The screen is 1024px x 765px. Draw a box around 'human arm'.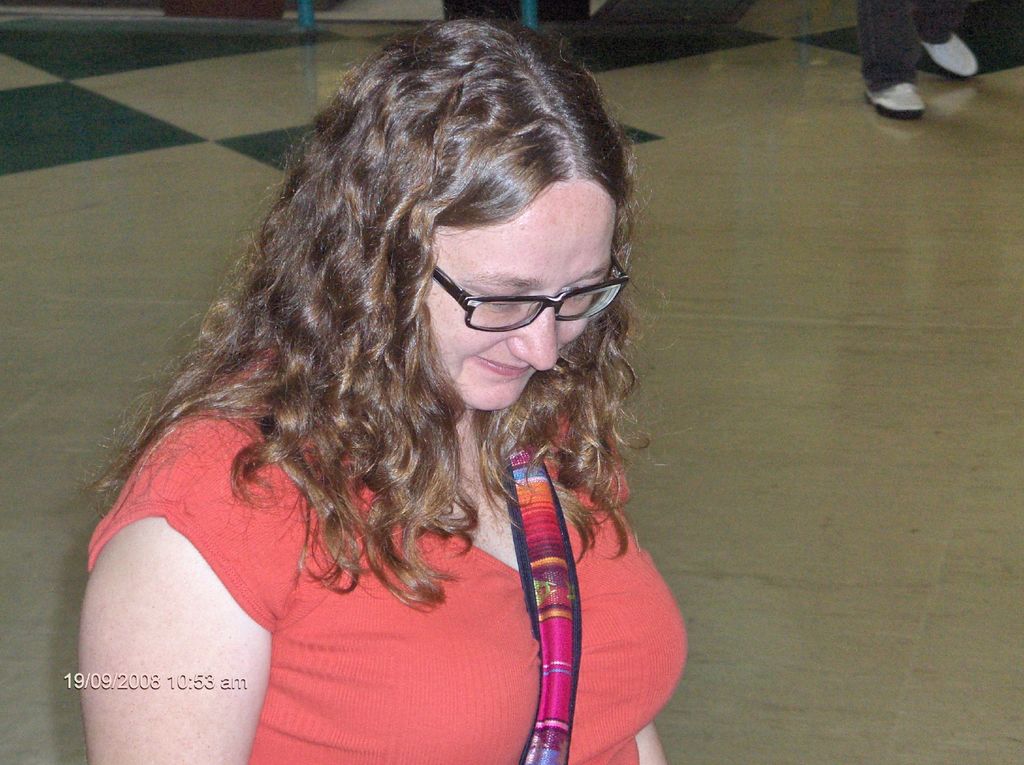
x1=61, y1=352, x2=280, y2=744.
